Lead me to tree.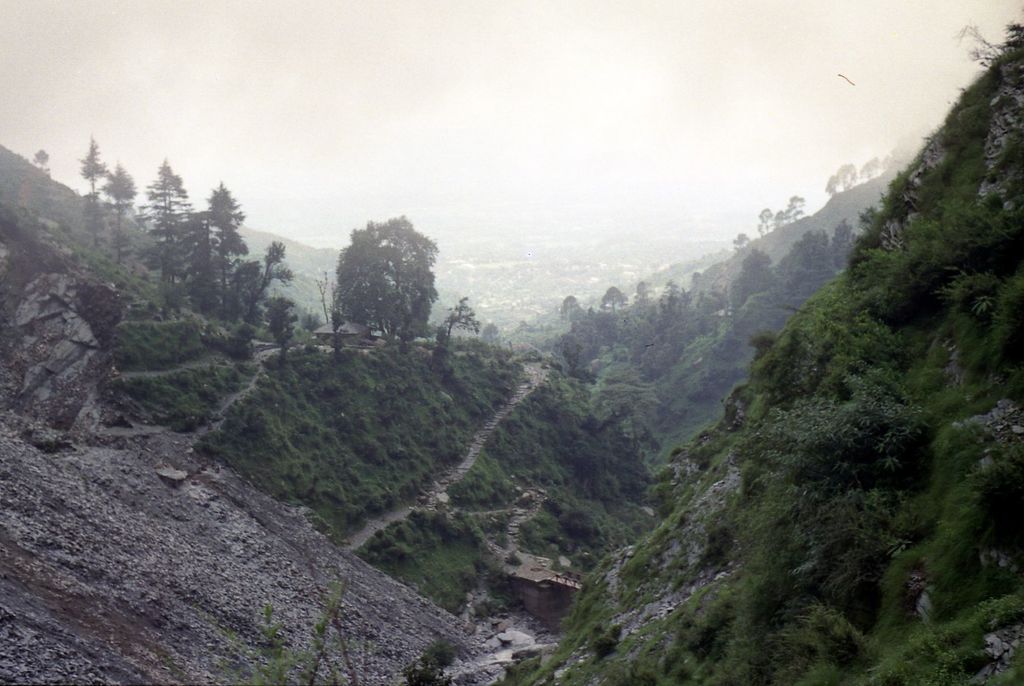
Lead to <region>75, 132, 106, 245</region>.
